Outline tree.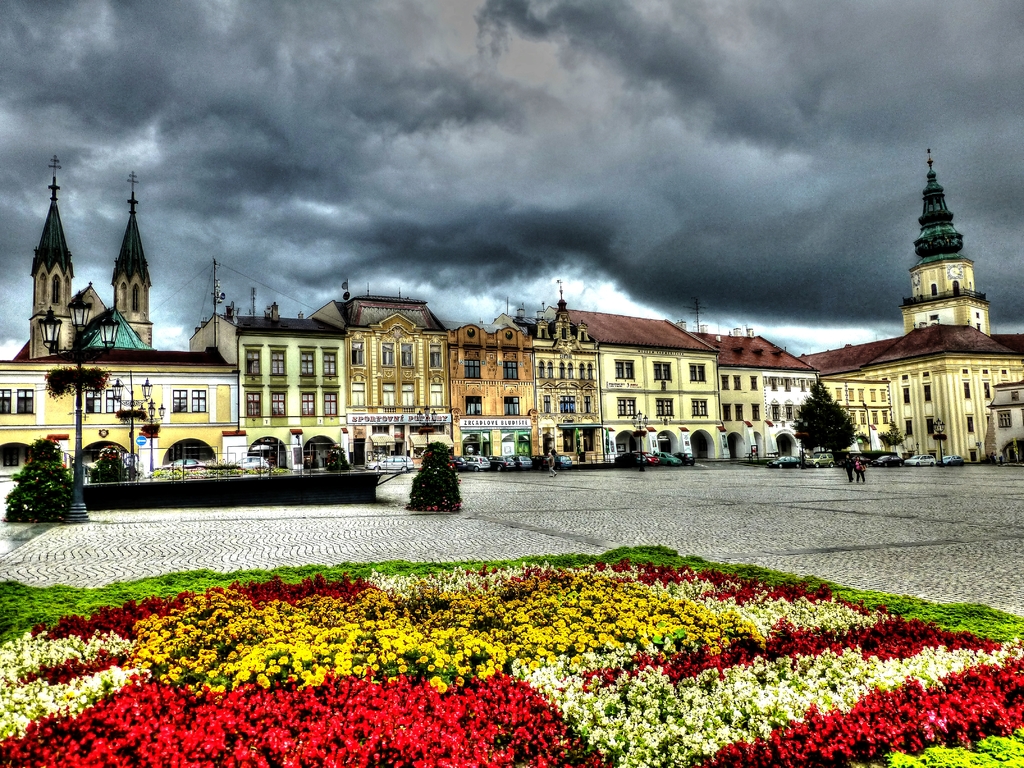
Outline: region(0, 442, 84, 516).
